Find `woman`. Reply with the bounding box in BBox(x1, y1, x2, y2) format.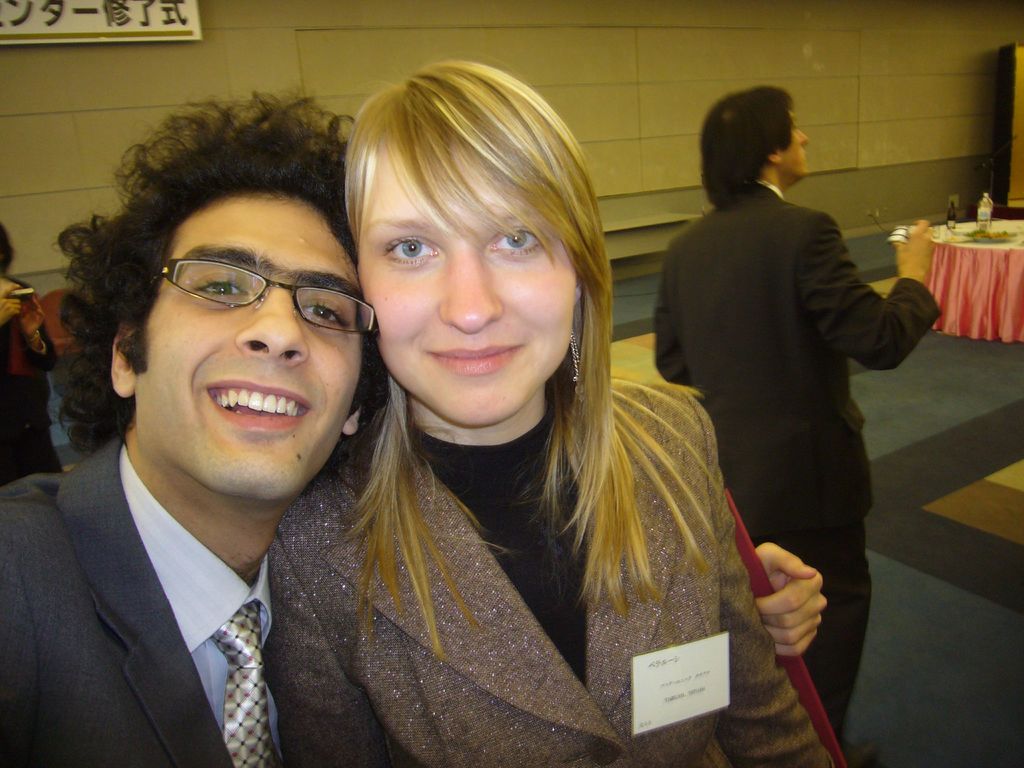
BBox(271, 83, 774, 753).
